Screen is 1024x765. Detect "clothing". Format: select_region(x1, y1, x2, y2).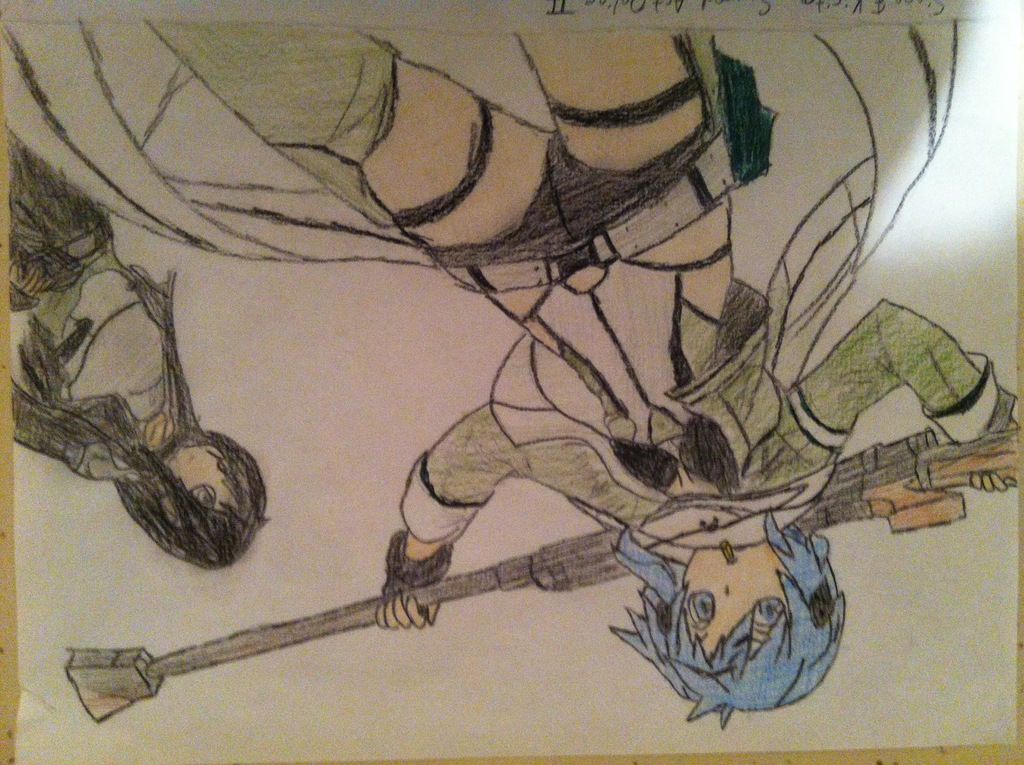
select_region(74, 19, 996, 748).
